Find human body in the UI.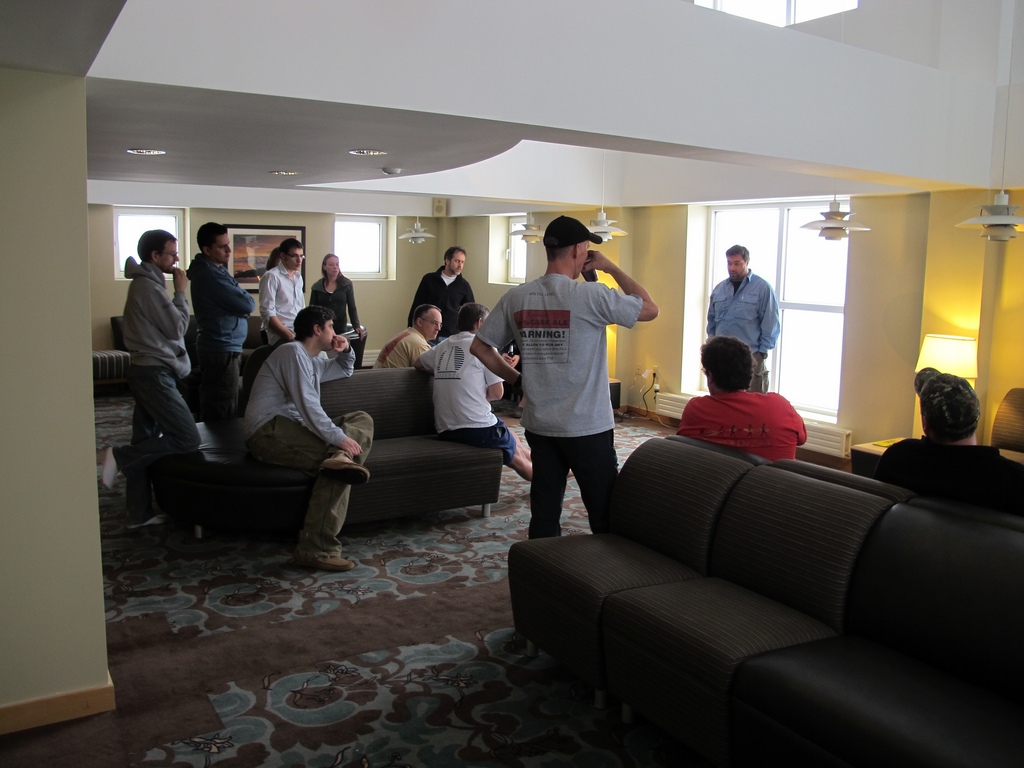
UI element at [708, 267, 781, 396].
